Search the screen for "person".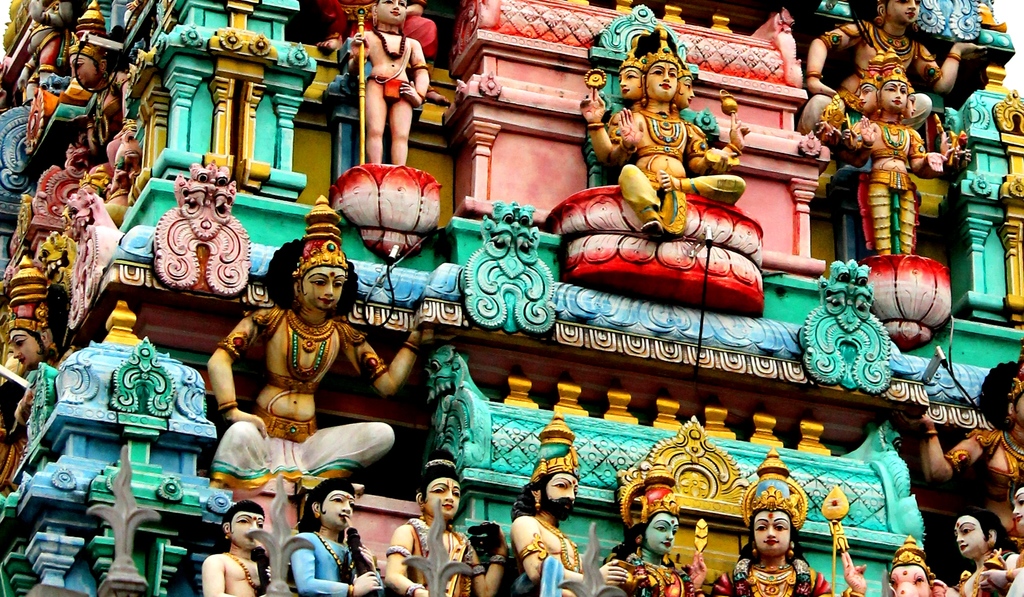
Found at 801 0 977 125.
